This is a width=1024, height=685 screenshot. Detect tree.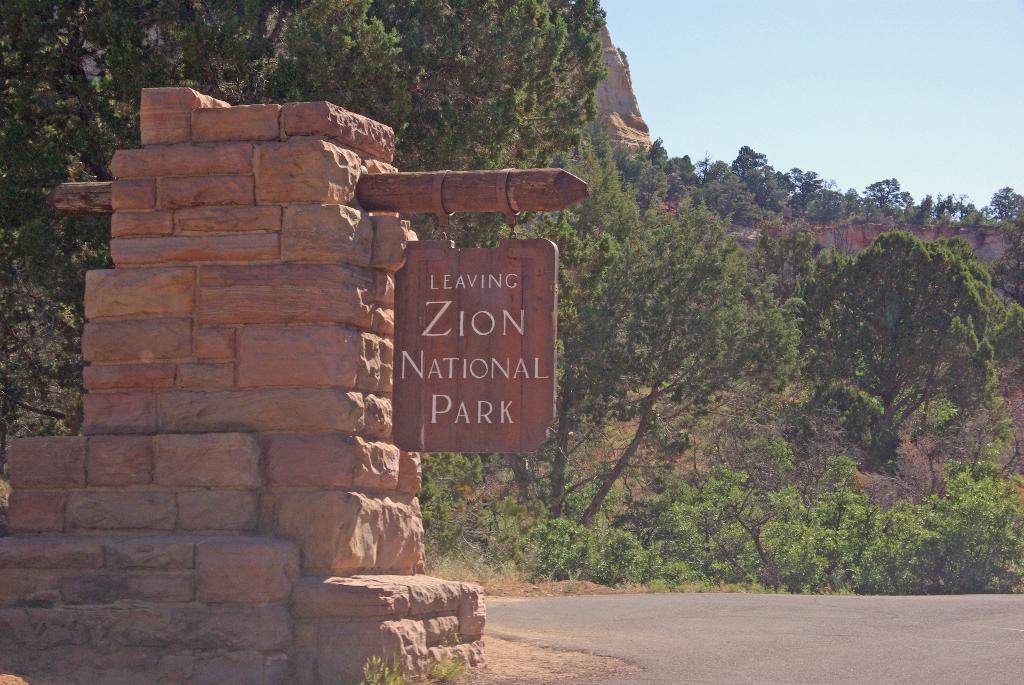
661/153/703/193.
